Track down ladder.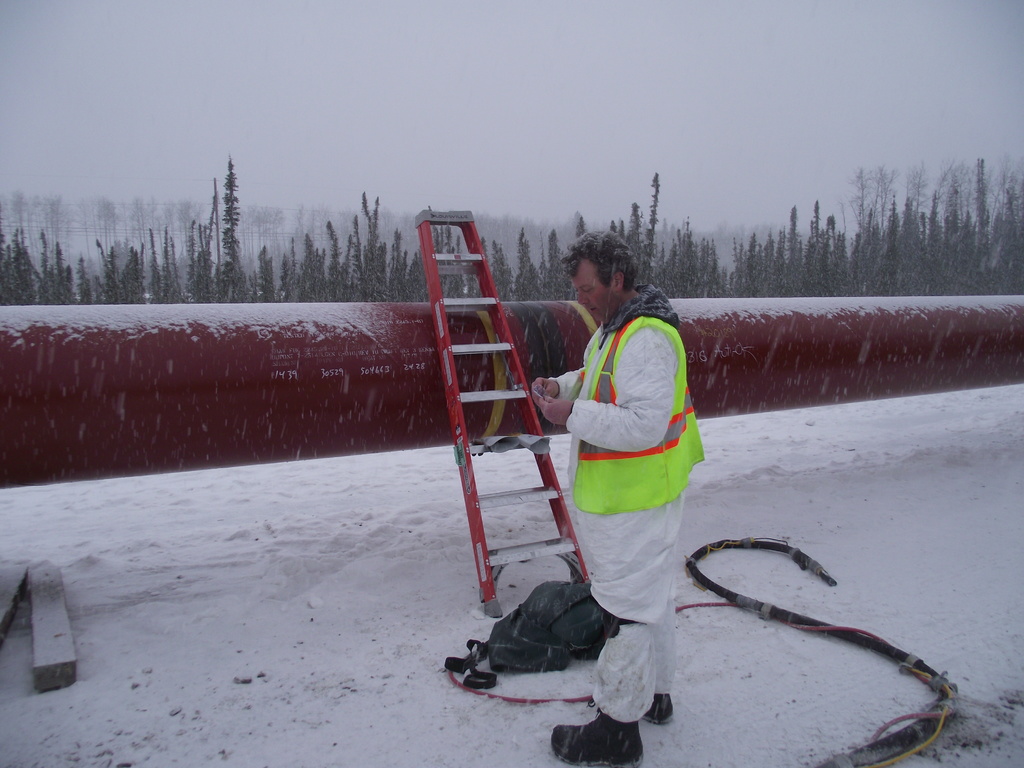
Tracked to rect(412, 209, 588, 620).
